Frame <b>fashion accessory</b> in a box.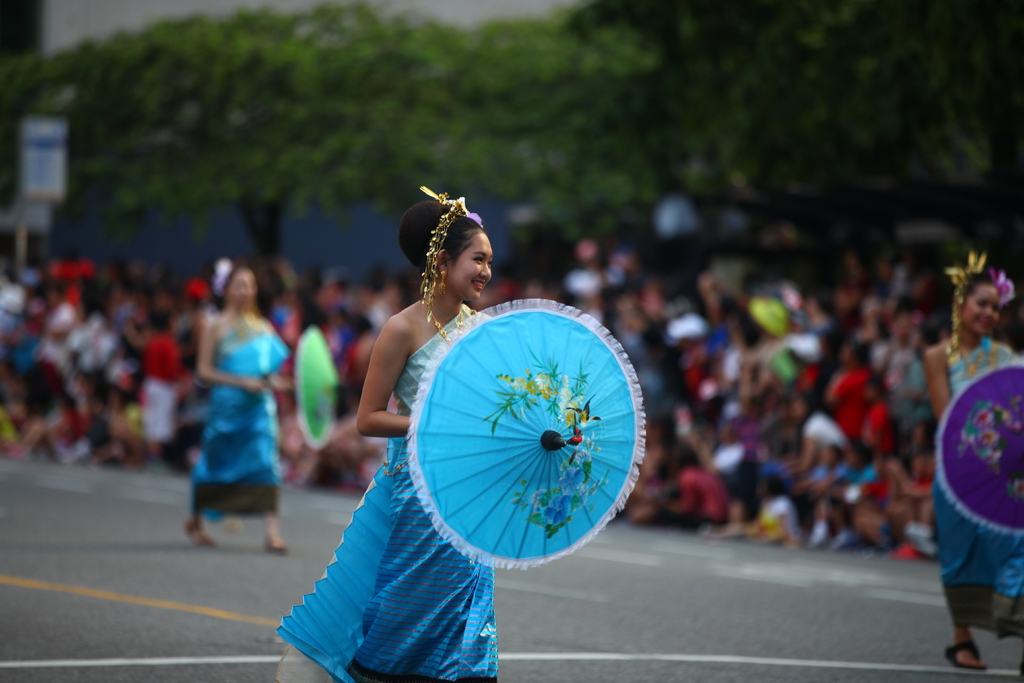
(x1=942, y1=244, x2=1013, y2=349).
